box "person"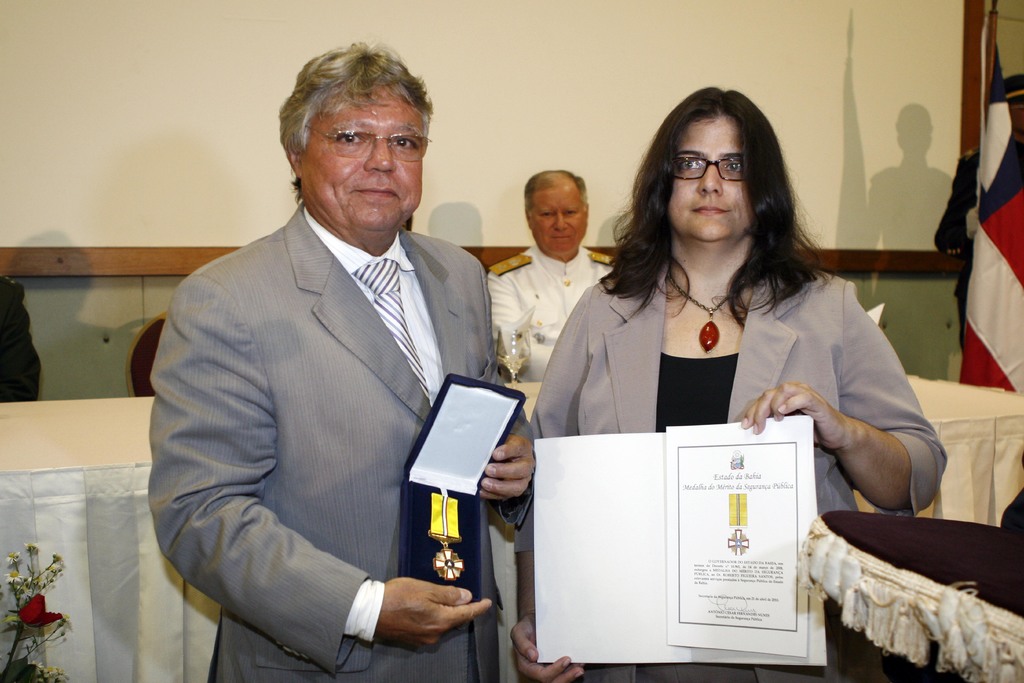
pyautogui.locateOnScreen(167, 49, 529, 682)
